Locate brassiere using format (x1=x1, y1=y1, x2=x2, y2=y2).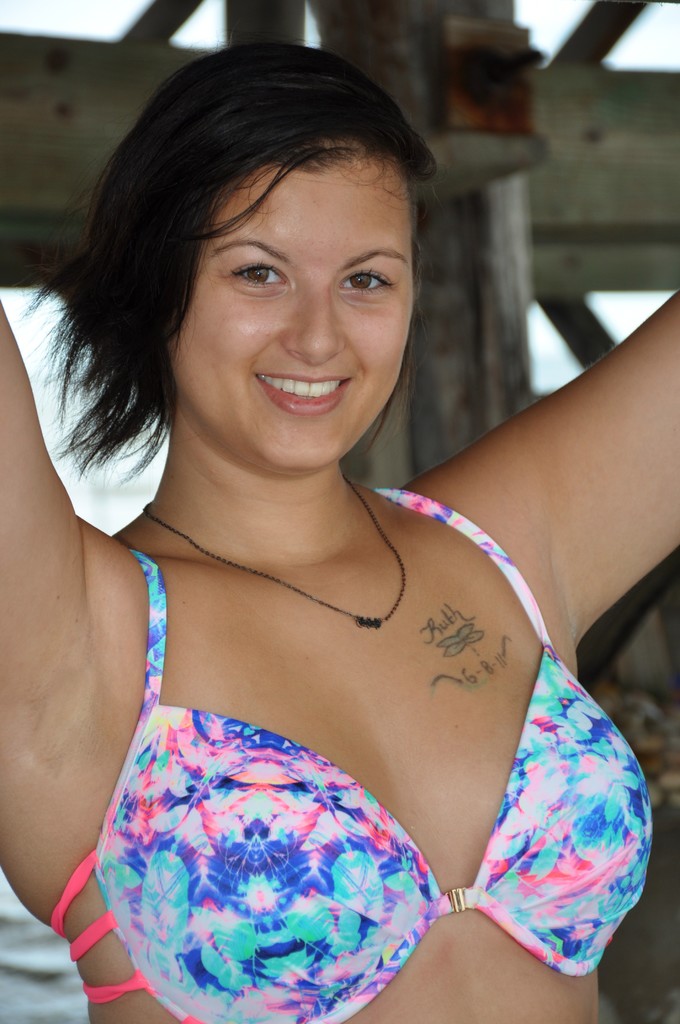
(x1=45, y1=474, x2=652, y2=1023).
